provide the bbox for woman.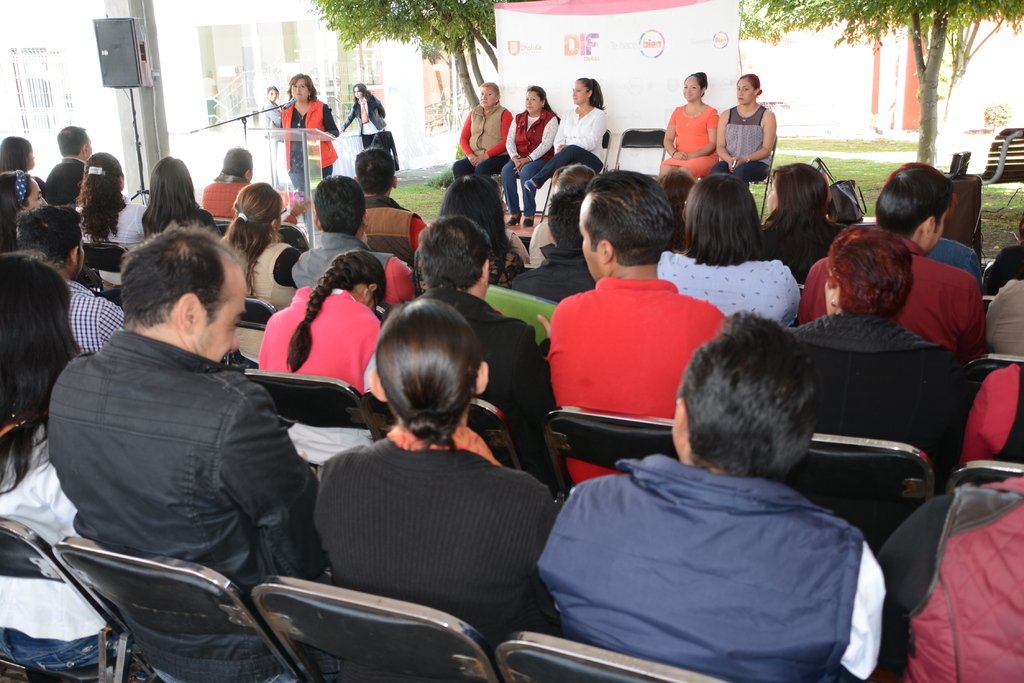
locate(221, 187, 300, 296).
